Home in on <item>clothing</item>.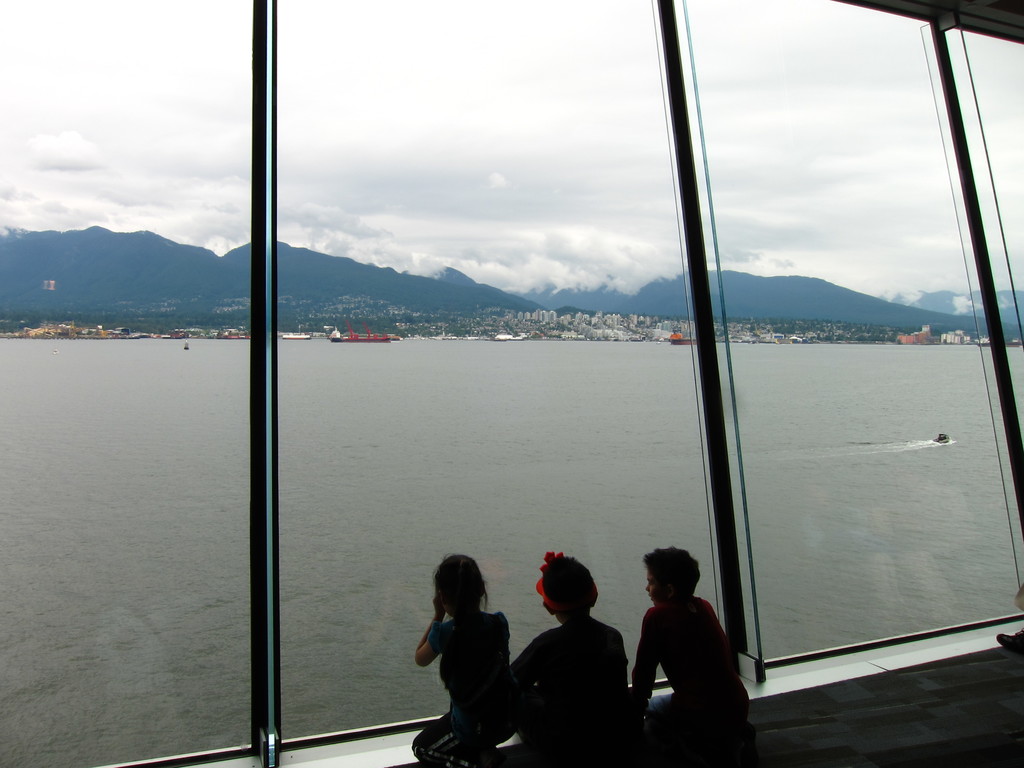
Homed in at region(412, 611, 511, 767).
